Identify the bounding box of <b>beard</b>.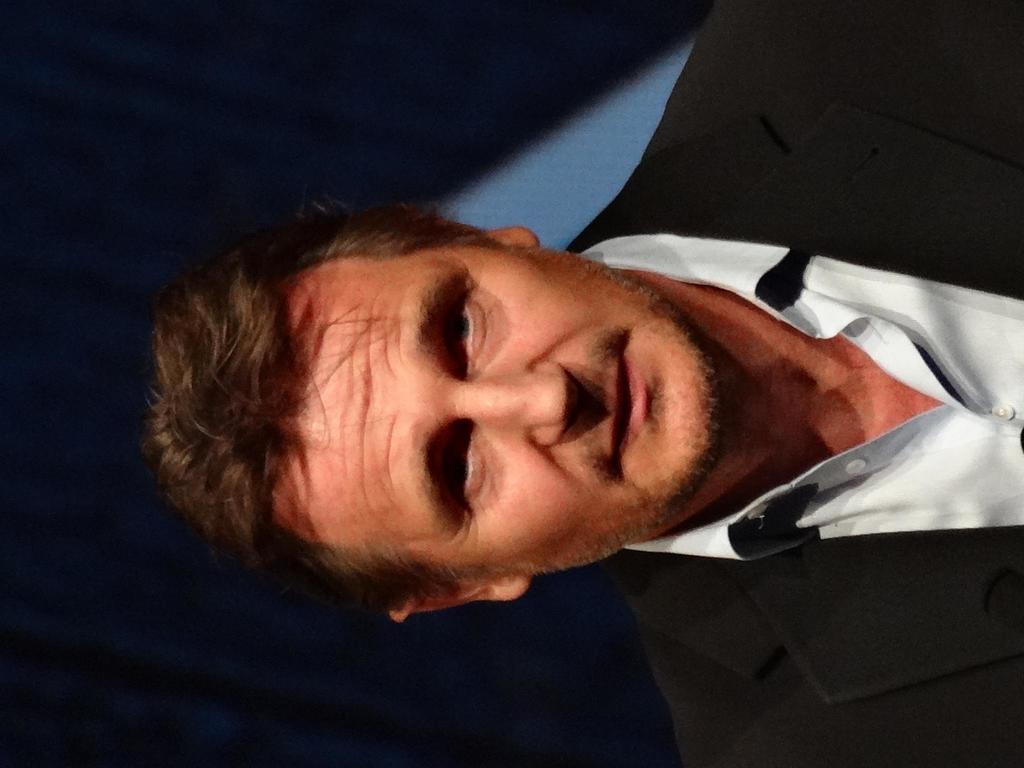
[536, 246, 723, 577].
